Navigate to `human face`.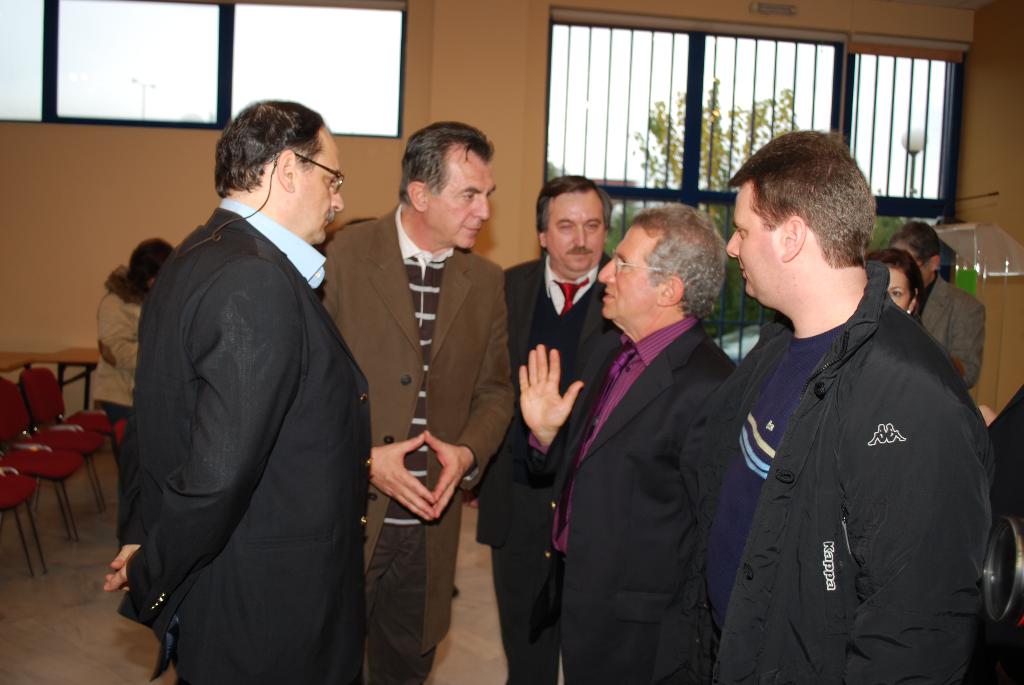
Navigation target: {"left": 896, "top": 241, "right": 932, "bottom": 287}.
